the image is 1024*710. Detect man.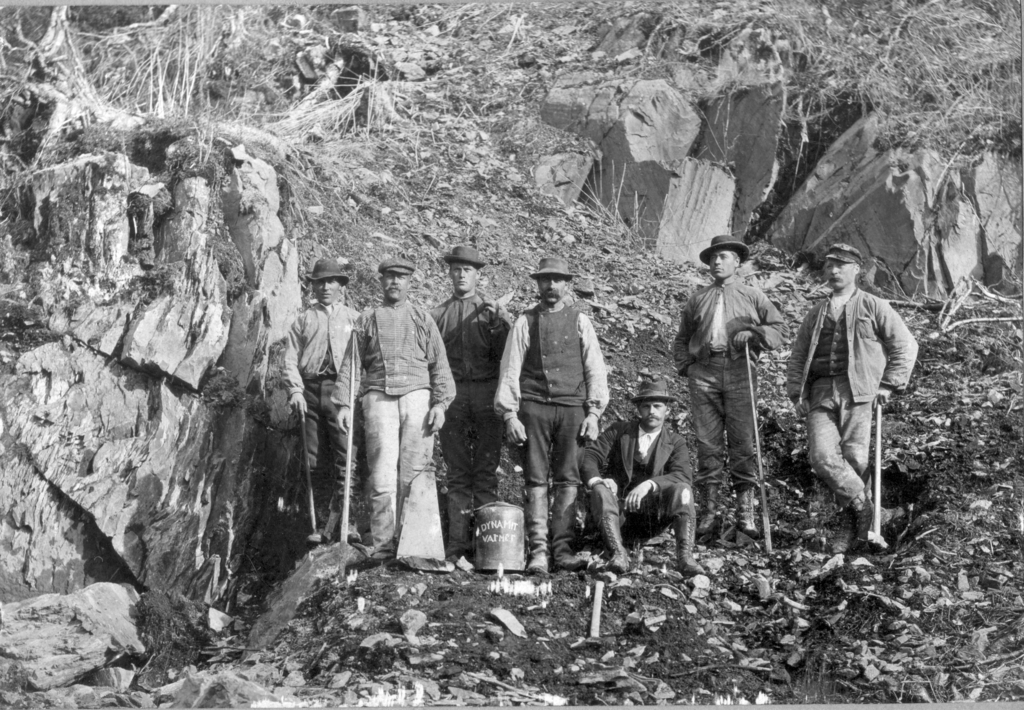
Detection: [left=604, top=381, right=701, bottom=577].
